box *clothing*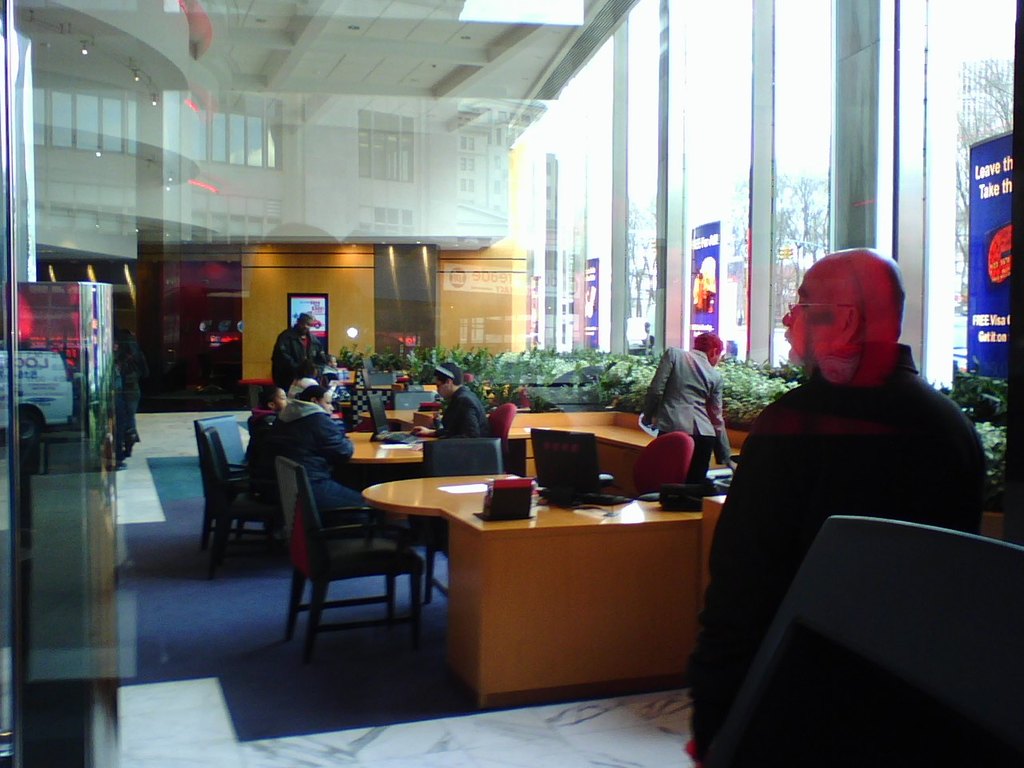
bbox(644, 346, 736, 488)
